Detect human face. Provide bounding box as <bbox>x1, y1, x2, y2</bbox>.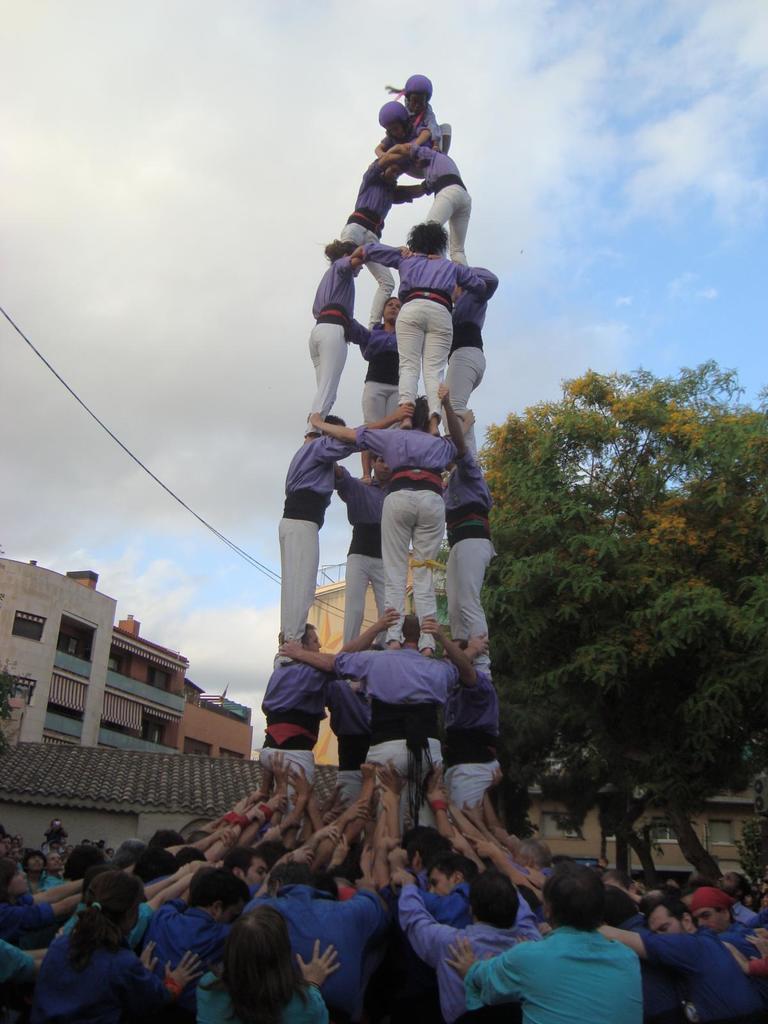
<bbox>371, 454, 385, 476</bbox>.
